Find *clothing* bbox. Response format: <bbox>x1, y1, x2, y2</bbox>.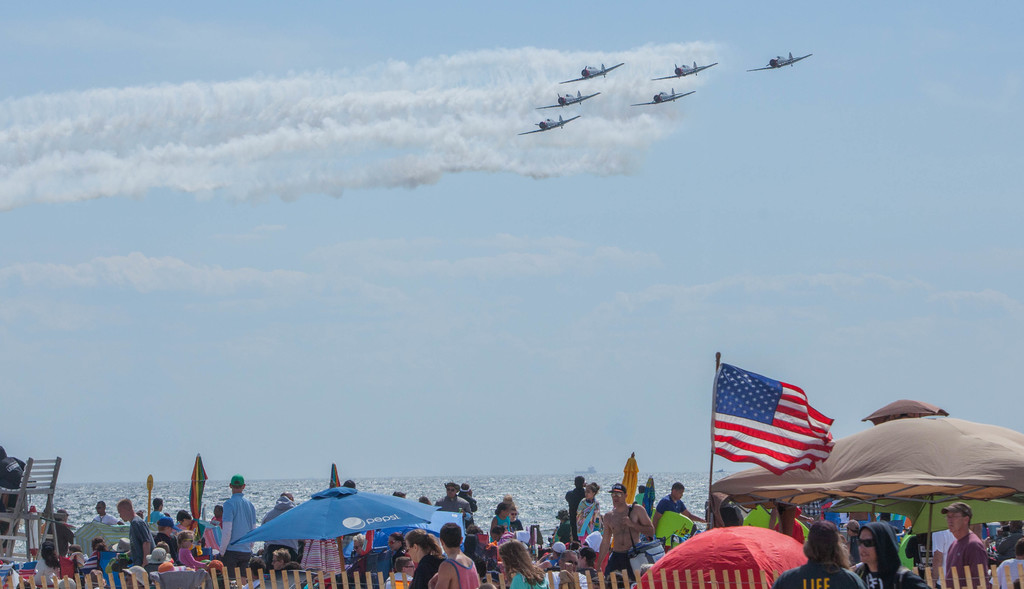
<bbox>401, 547, 456, 588</bbox>.
